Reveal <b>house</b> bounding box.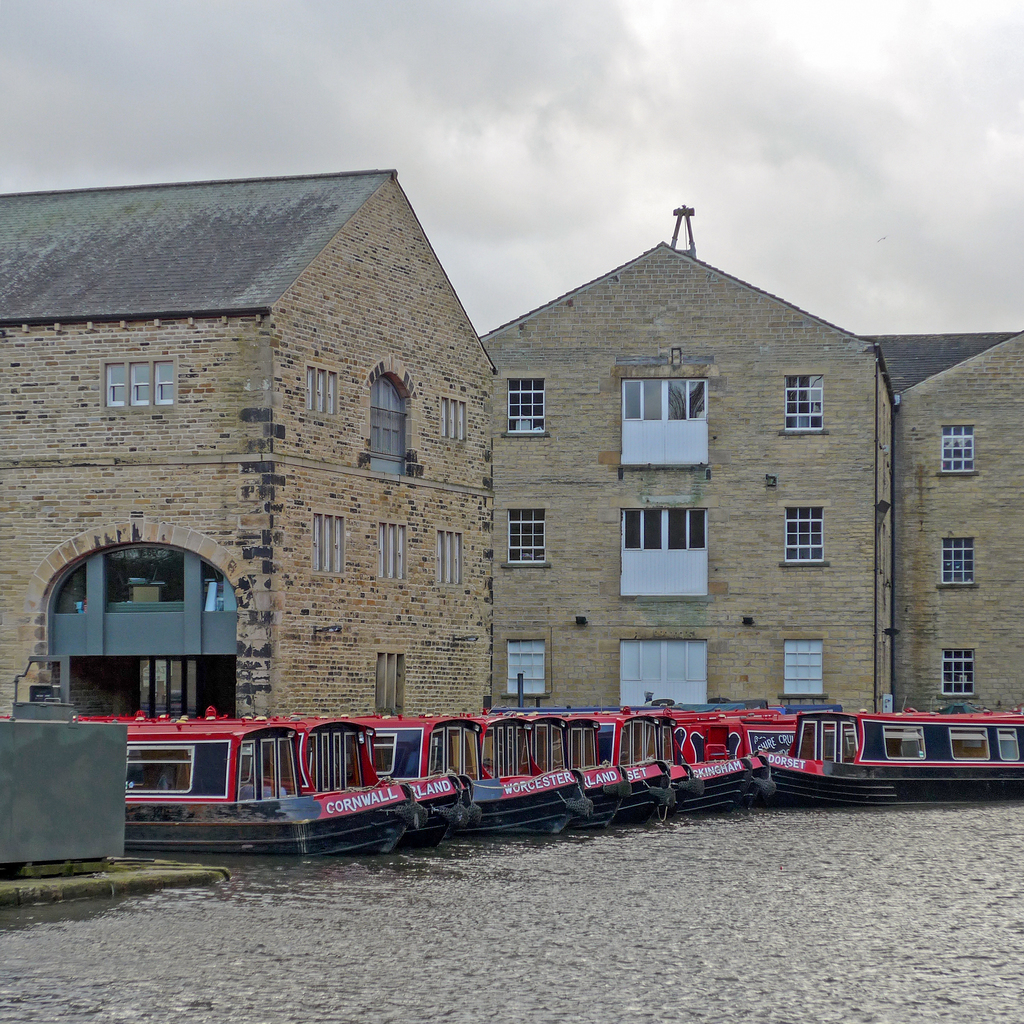
Revealed: {"left": 861, "top": 328, "right": 1023, "bottom": 716}.
